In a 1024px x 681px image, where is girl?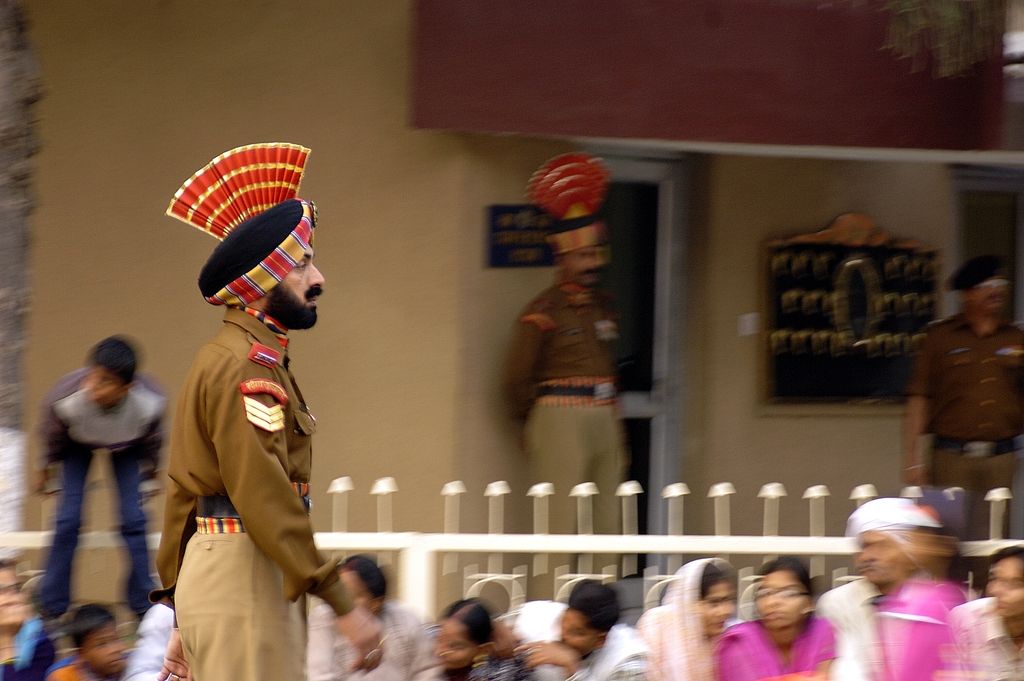
locate(633, 556, 738, 680).
